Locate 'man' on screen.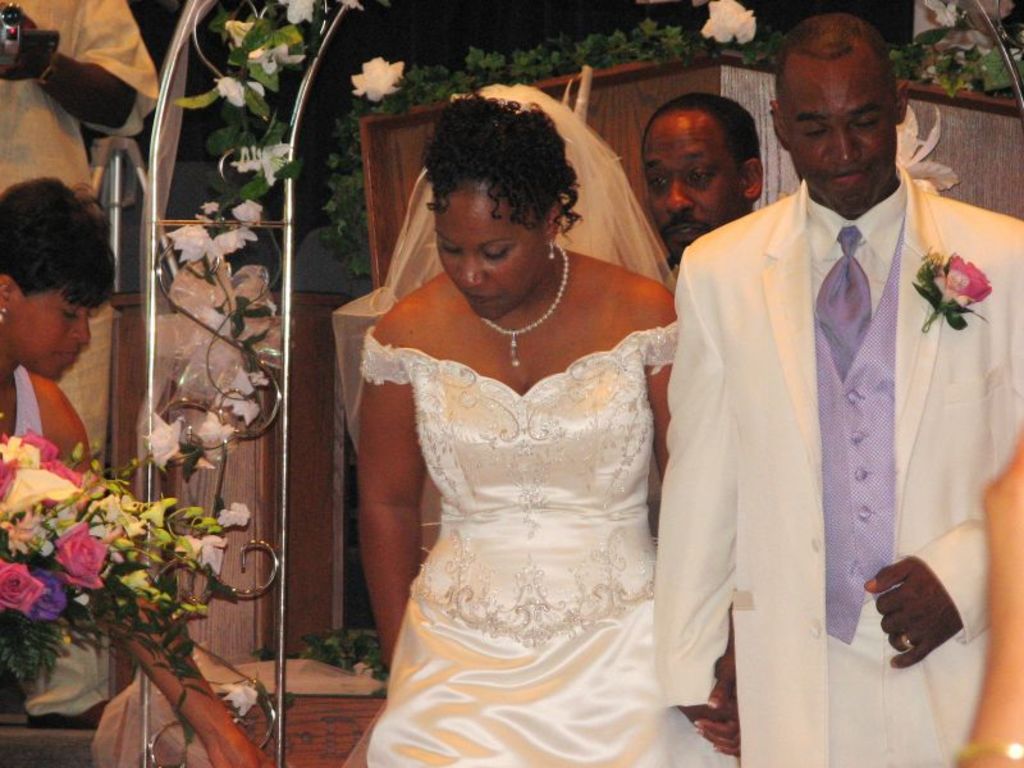
On screen at crop(628, 10, 1023, 767).
